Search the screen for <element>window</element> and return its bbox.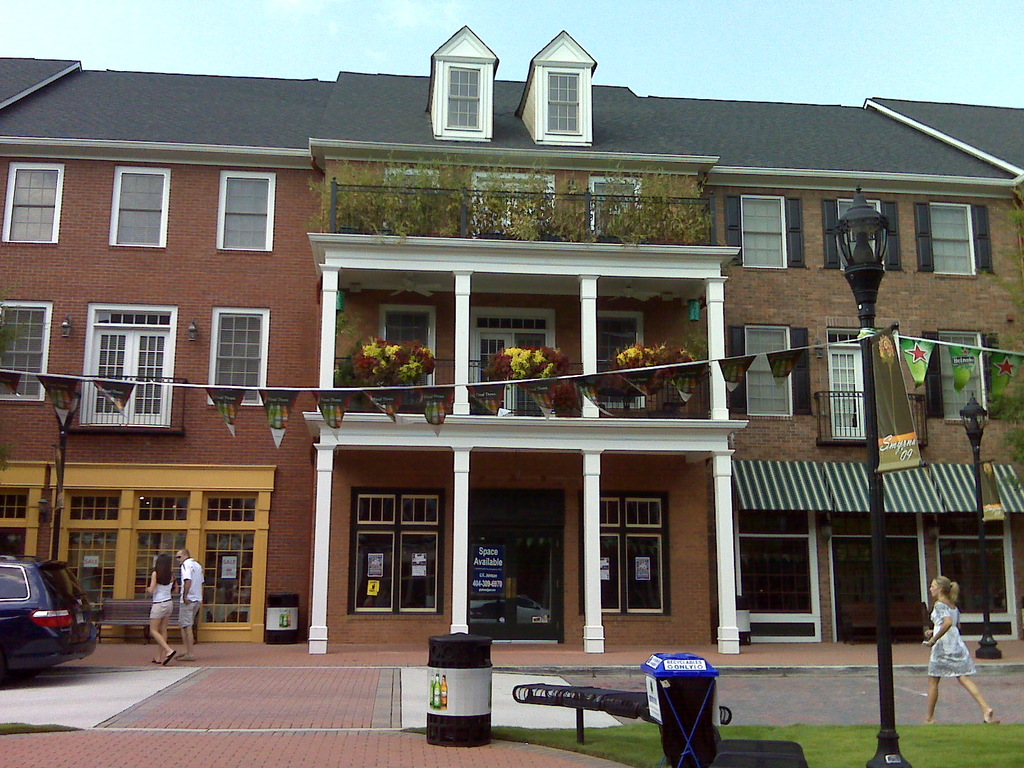
Found: (x1=387, y1=307, x2=437, y2=397).
